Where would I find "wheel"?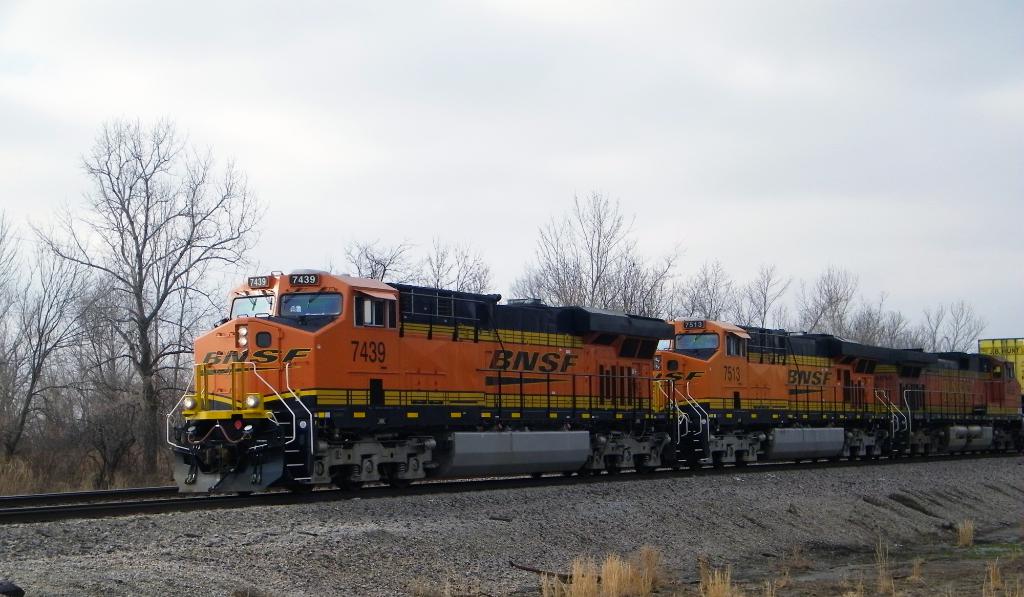
At 387,475,414,488.
